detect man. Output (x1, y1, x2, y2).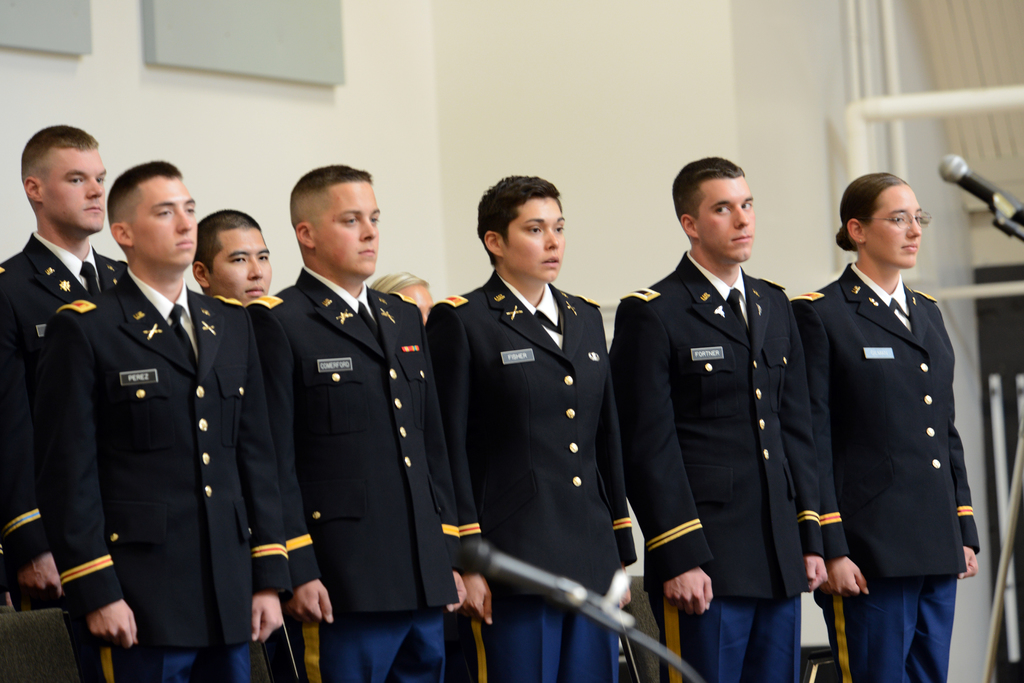
(420, 169, 635, 682).
